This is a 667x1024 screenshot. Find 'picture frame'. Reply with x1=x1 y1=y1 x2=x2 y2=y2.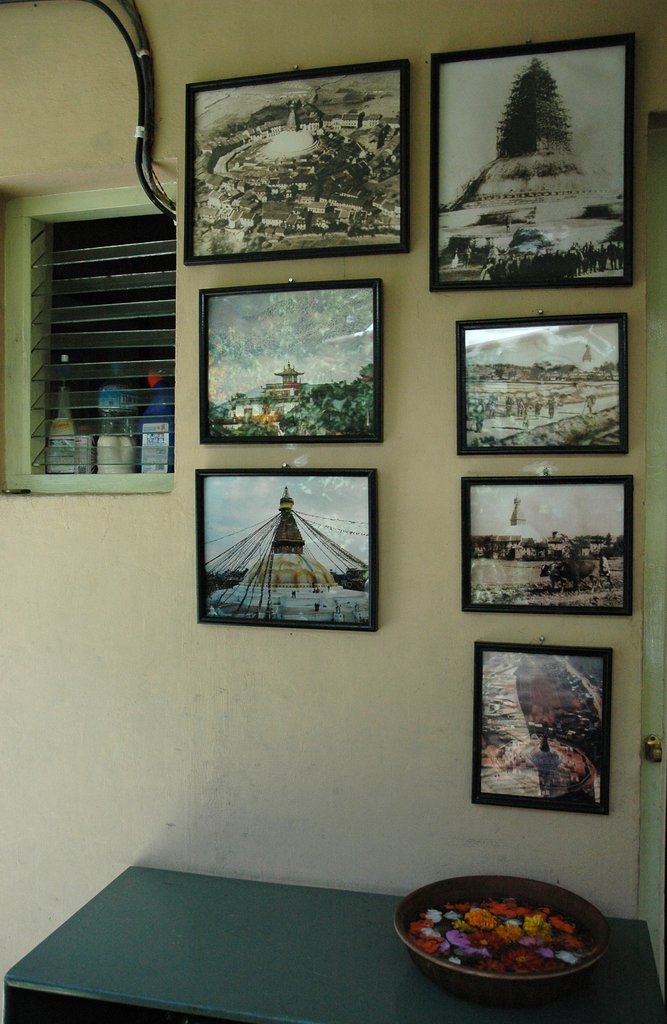
x1=181 y1=61 x2=414 y2=262.
